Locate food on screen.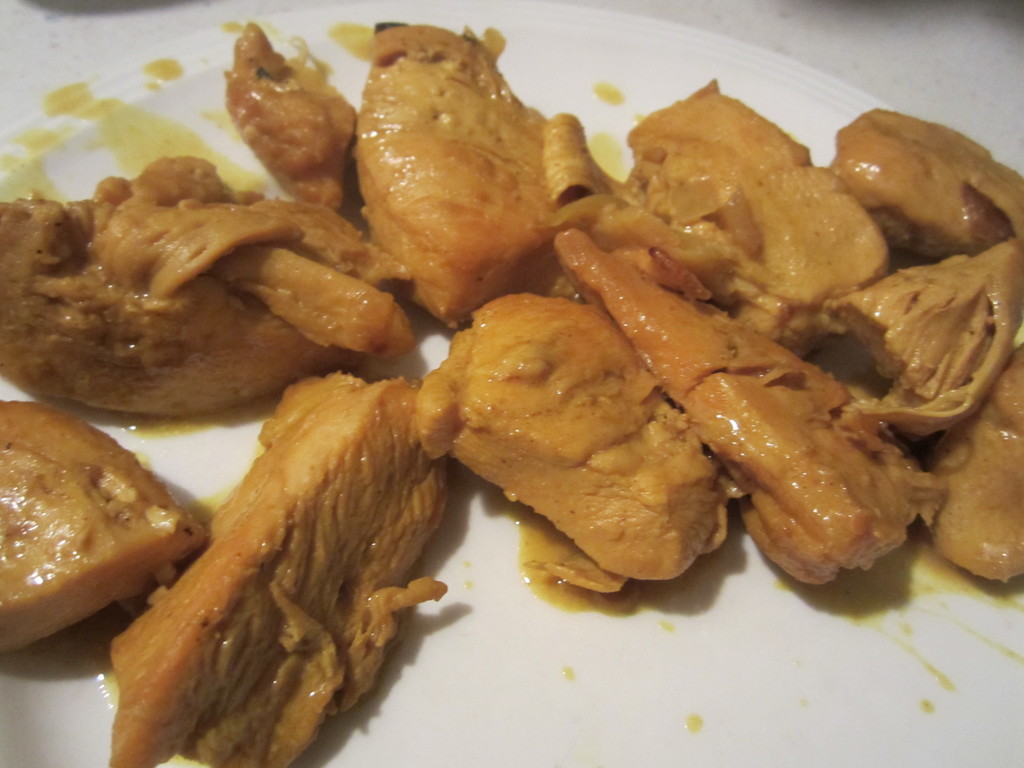
On screen at <box>828,101,1023,245</box>.
